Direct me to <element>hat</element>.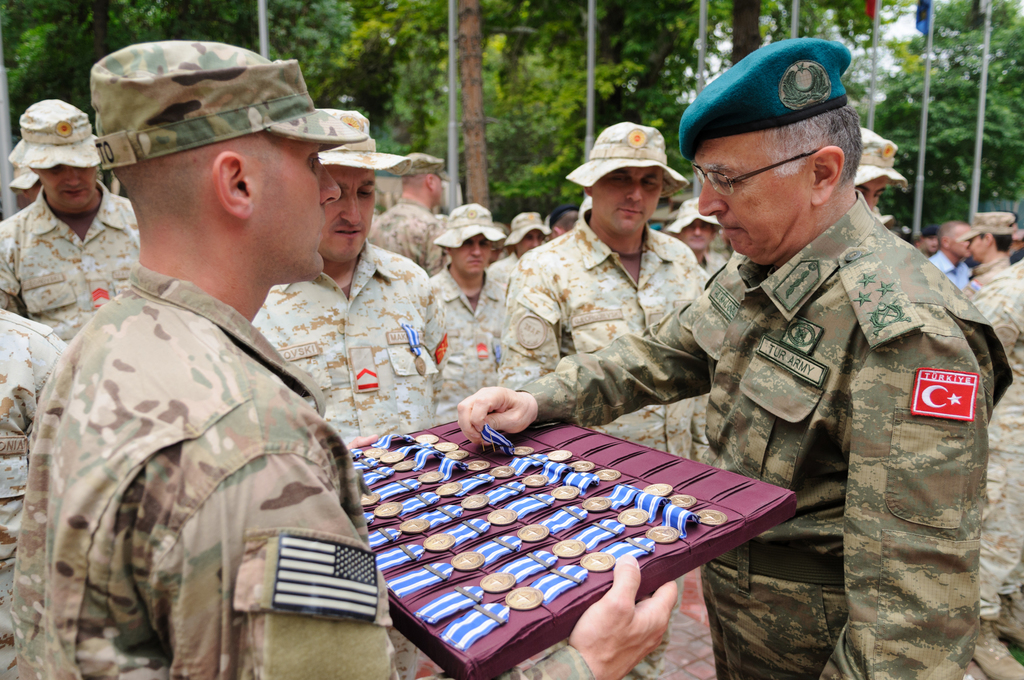
Direction: region(314, 108, 412, 178).
